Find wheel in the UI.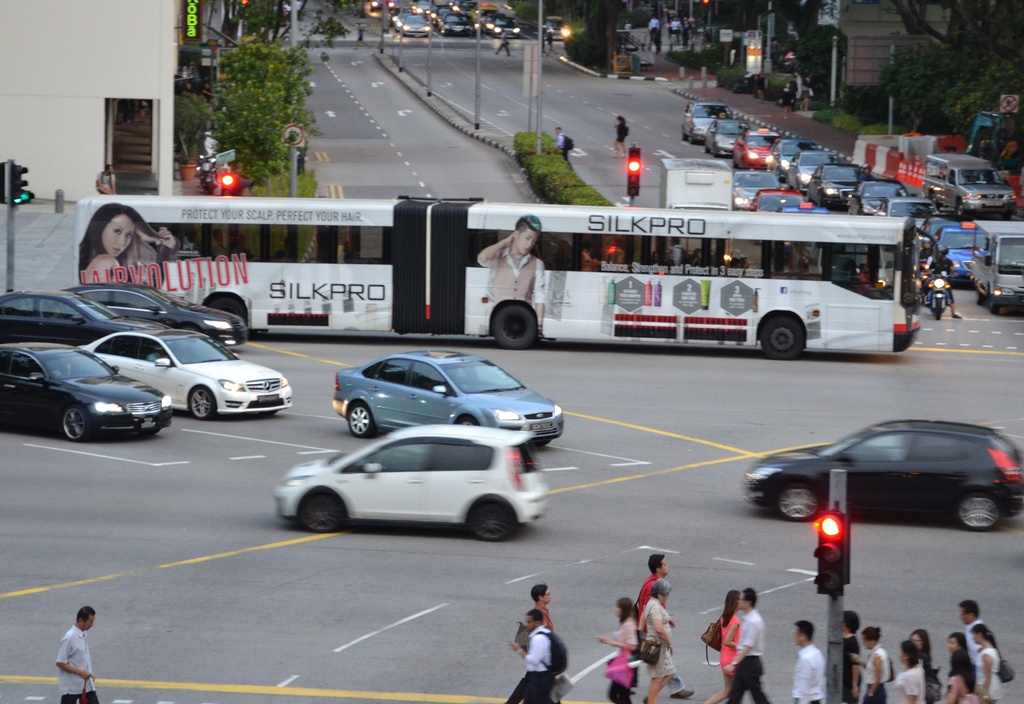
UI element at [690,137,694,144].
